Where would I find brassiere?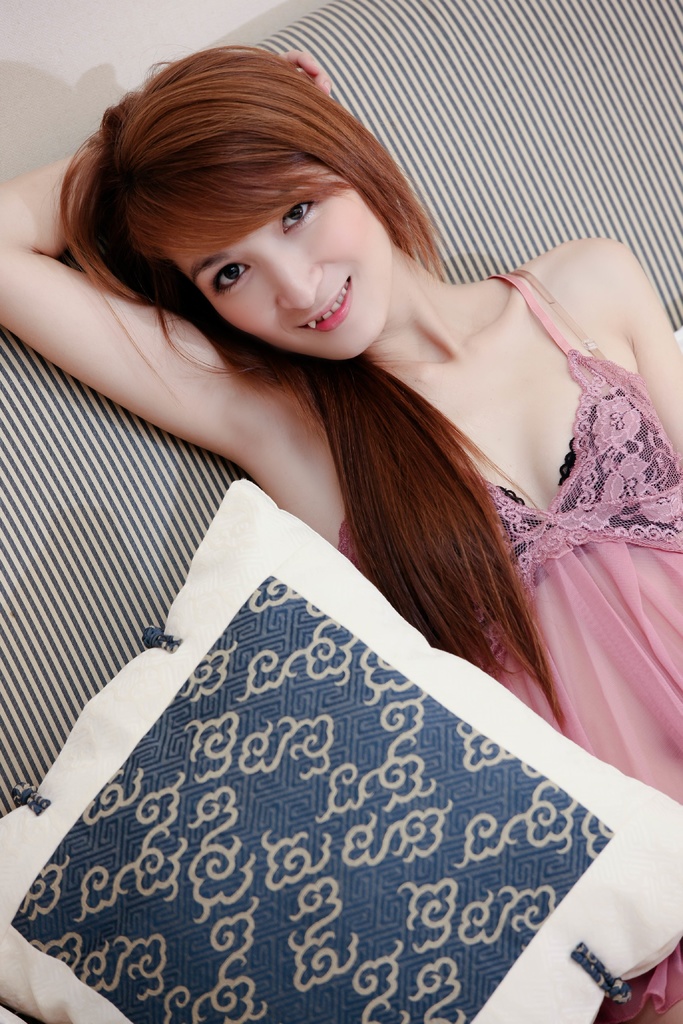
At (340,260,682,657).
